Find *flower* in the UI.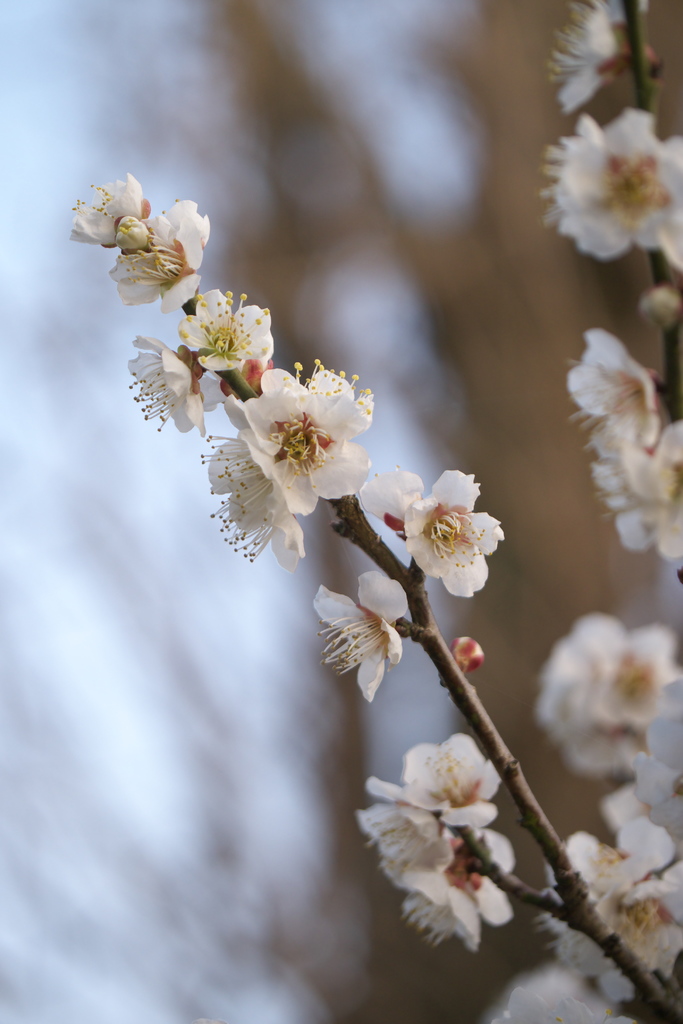
UI element at box=[176, 278, 274, 389].
